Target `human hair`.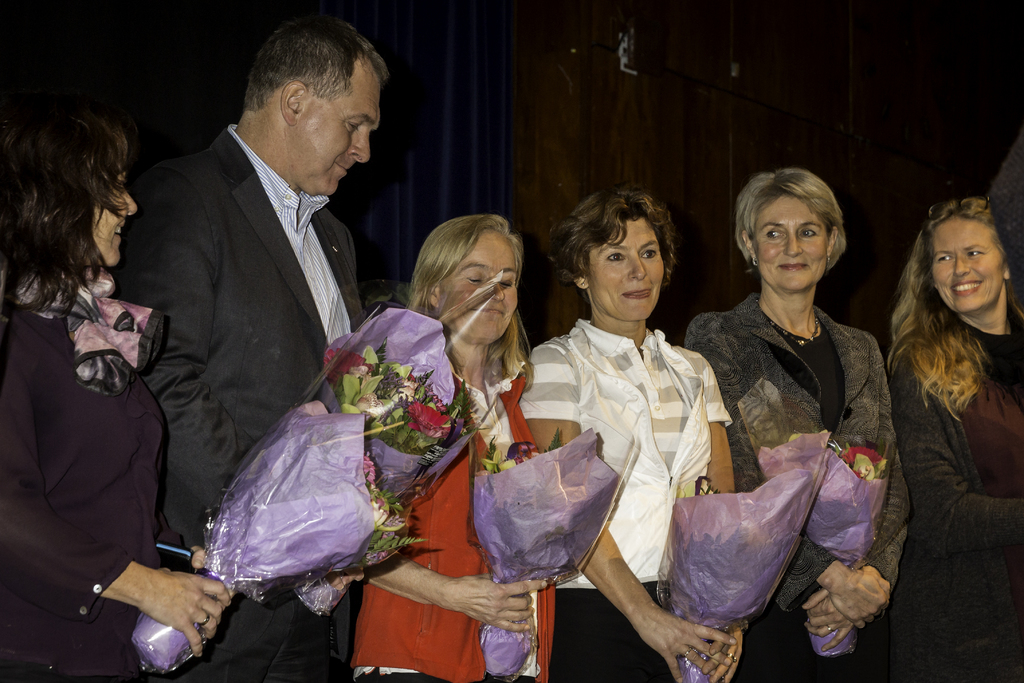
Target region: box=[16, 89, 141, 329].
